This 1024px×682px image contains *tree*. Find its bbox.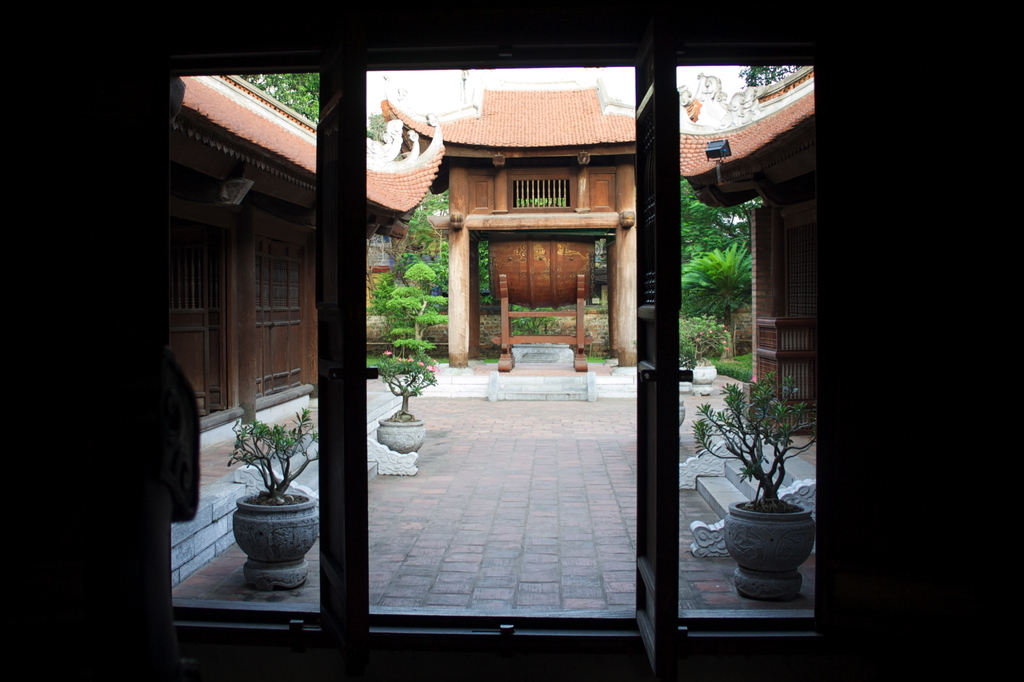
<region>227, 405, 318, 497</region>.
